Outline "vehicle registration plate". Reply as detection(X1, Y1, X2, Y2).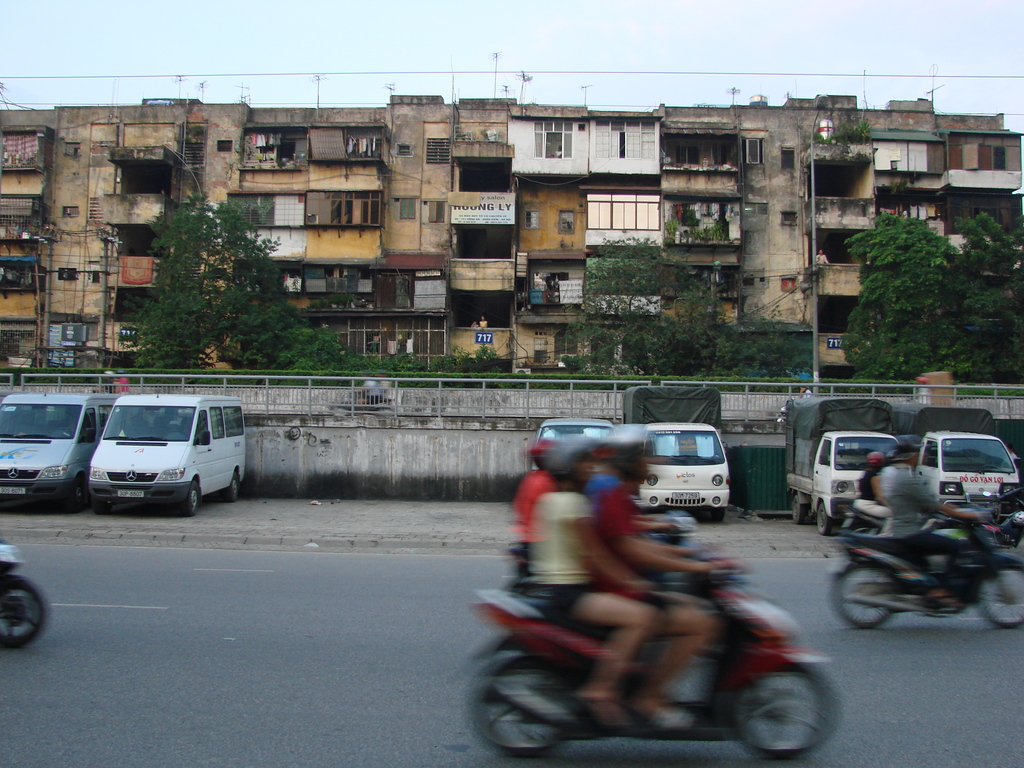
detection(116, 491, 142, 497).
